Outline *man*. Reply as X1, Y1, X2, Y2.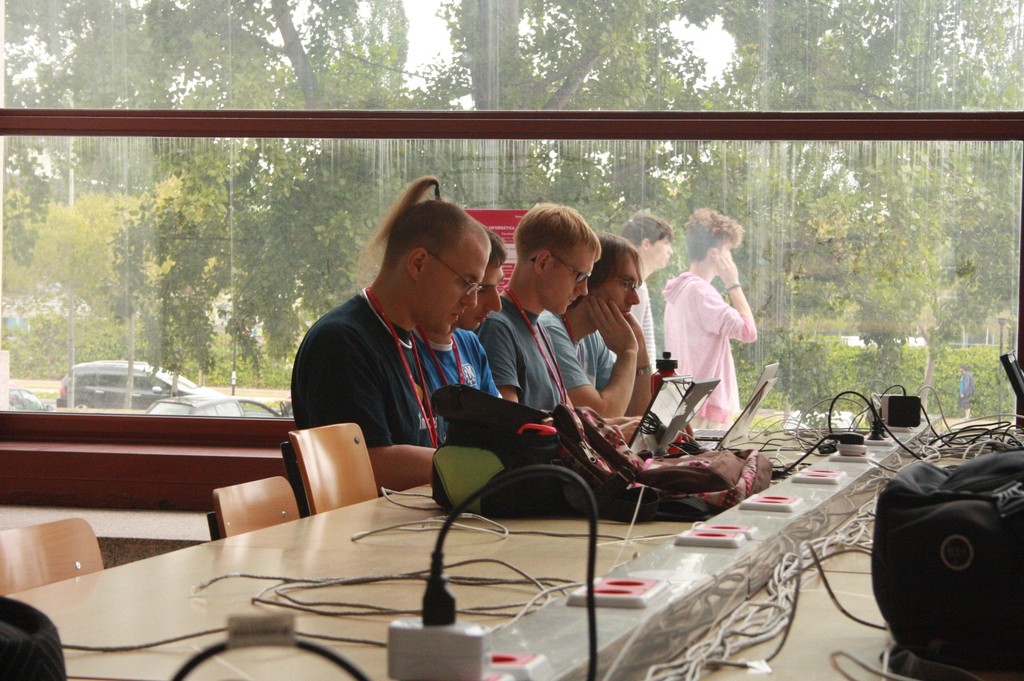
291, 170, 492, 487.
